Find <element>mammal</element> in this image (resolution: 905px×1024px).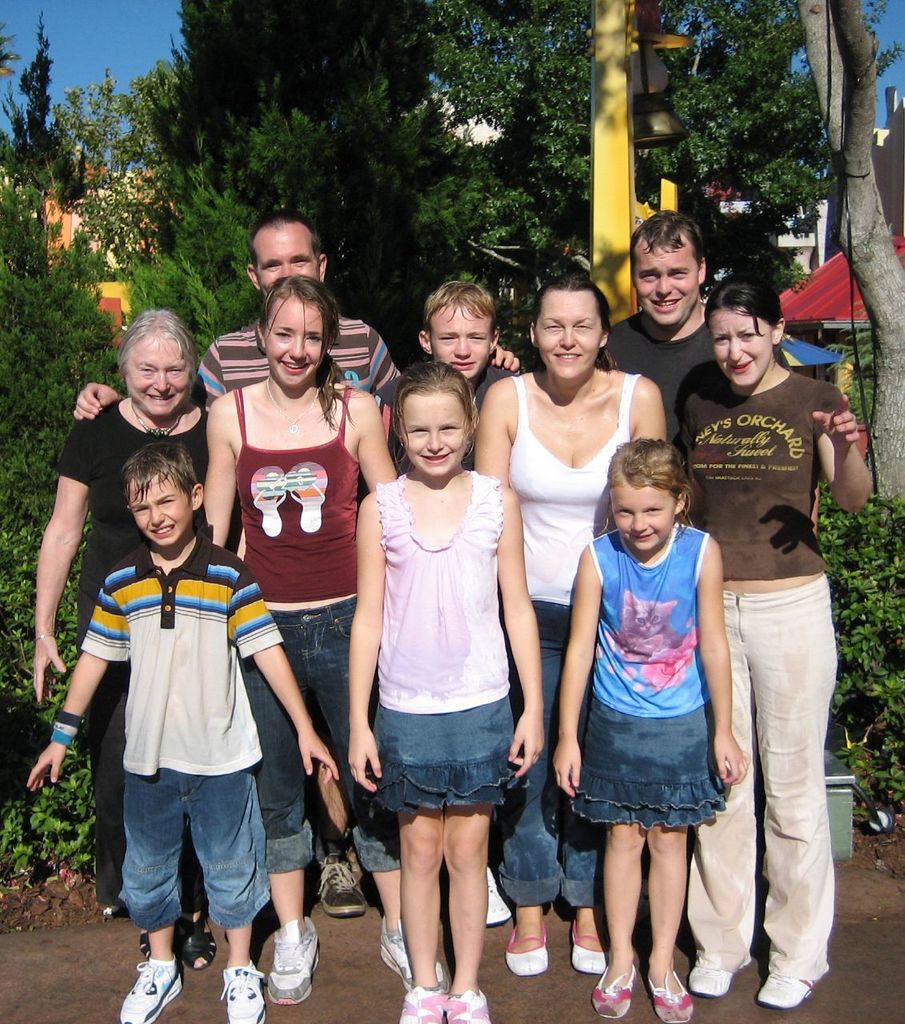
left=206, top=278, right=454, bottom=1003.
